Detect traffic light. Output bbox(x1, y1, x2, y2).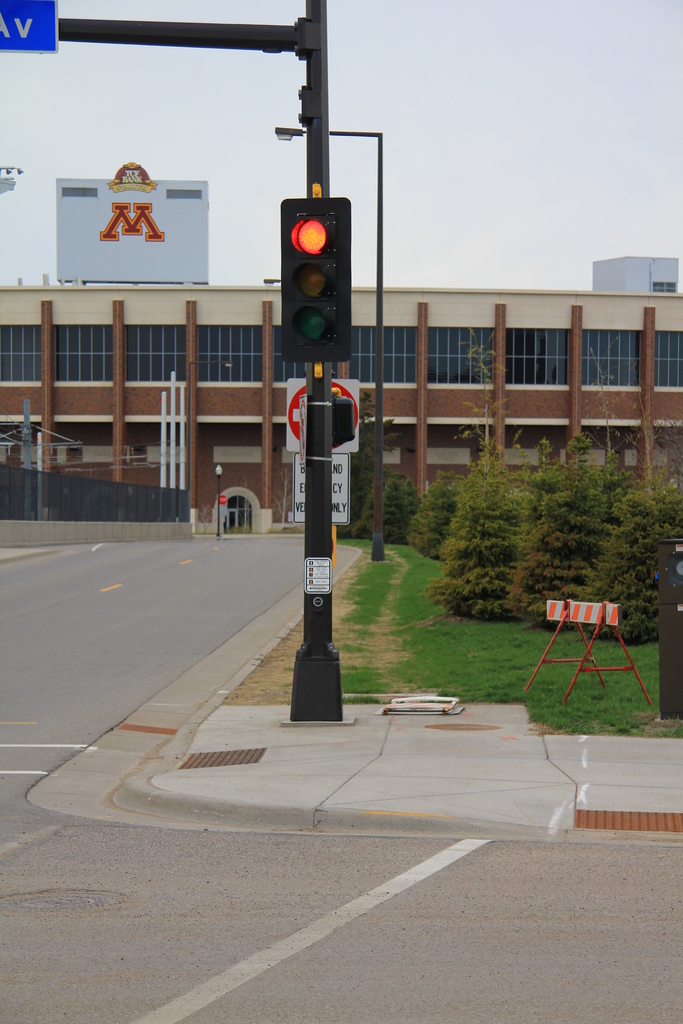
bbox(279, 198, 352, 359).
